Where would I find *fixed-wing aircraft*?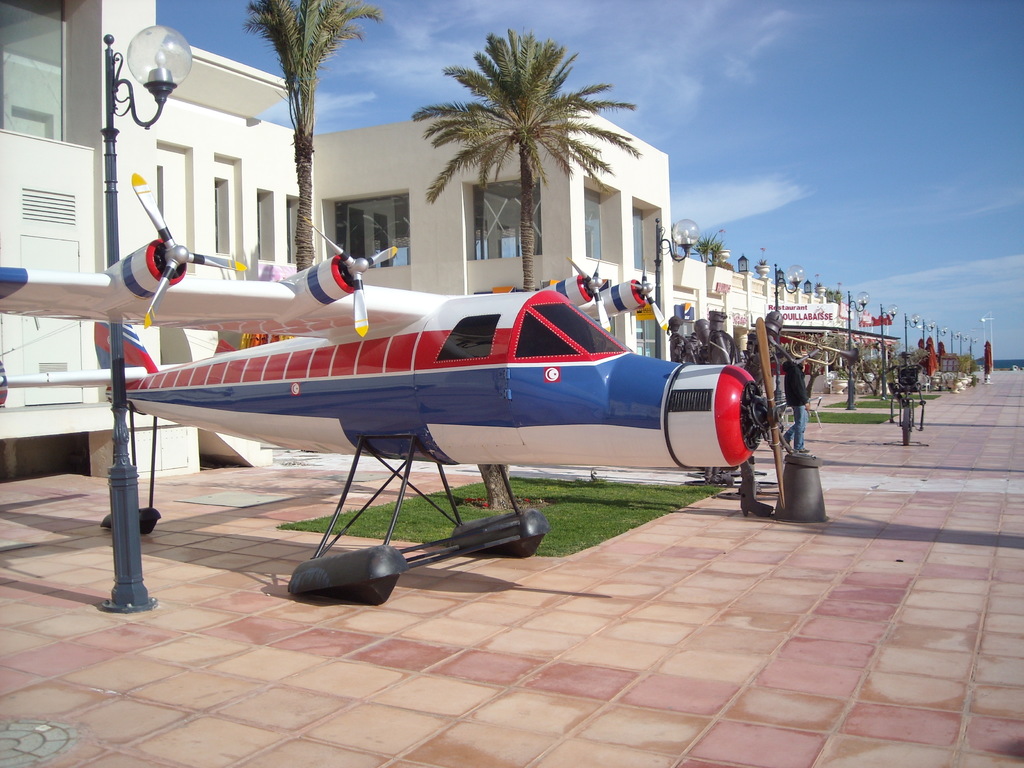
At (0, 173, 787, 602).
